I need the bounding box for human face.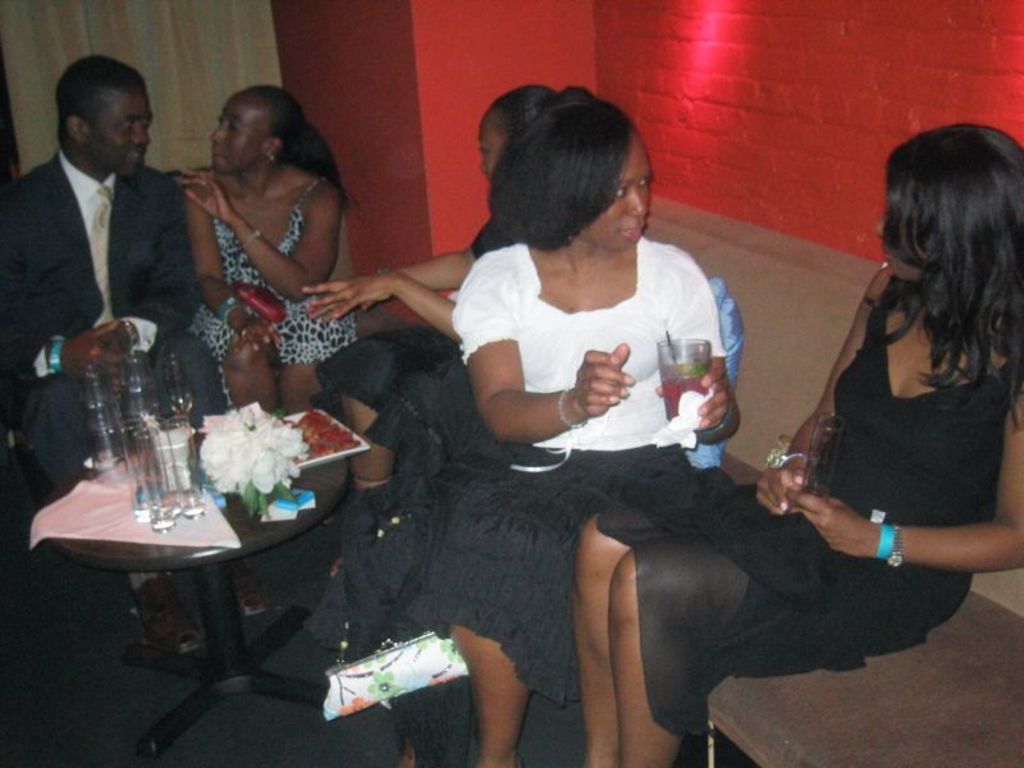
Here it is: locate(877, 196, 923, 280).
